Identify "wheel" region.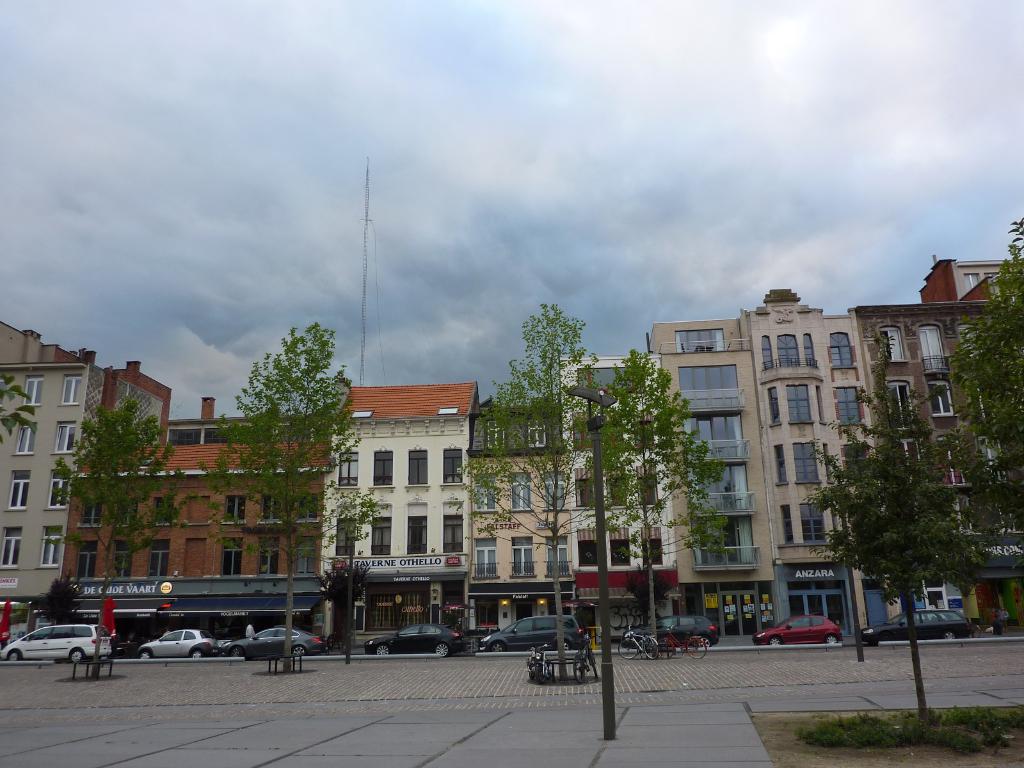
Region: <region>70, 648, 84, 664</region>.
